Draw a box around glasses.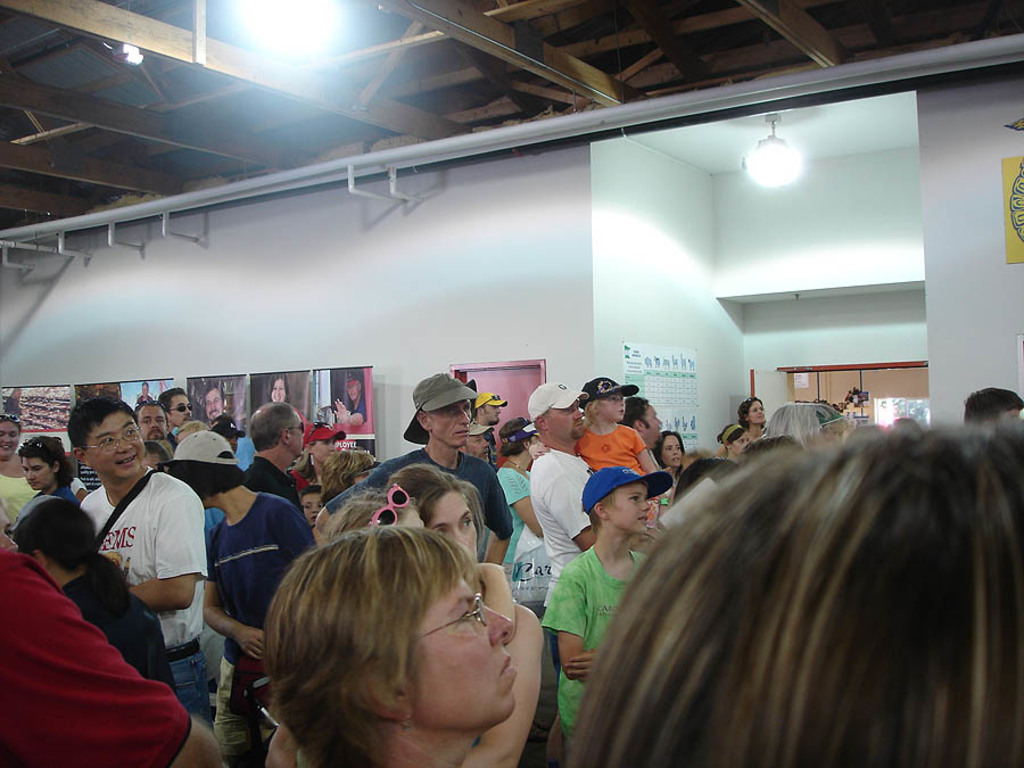
box=[170, 402, 196, 412].
